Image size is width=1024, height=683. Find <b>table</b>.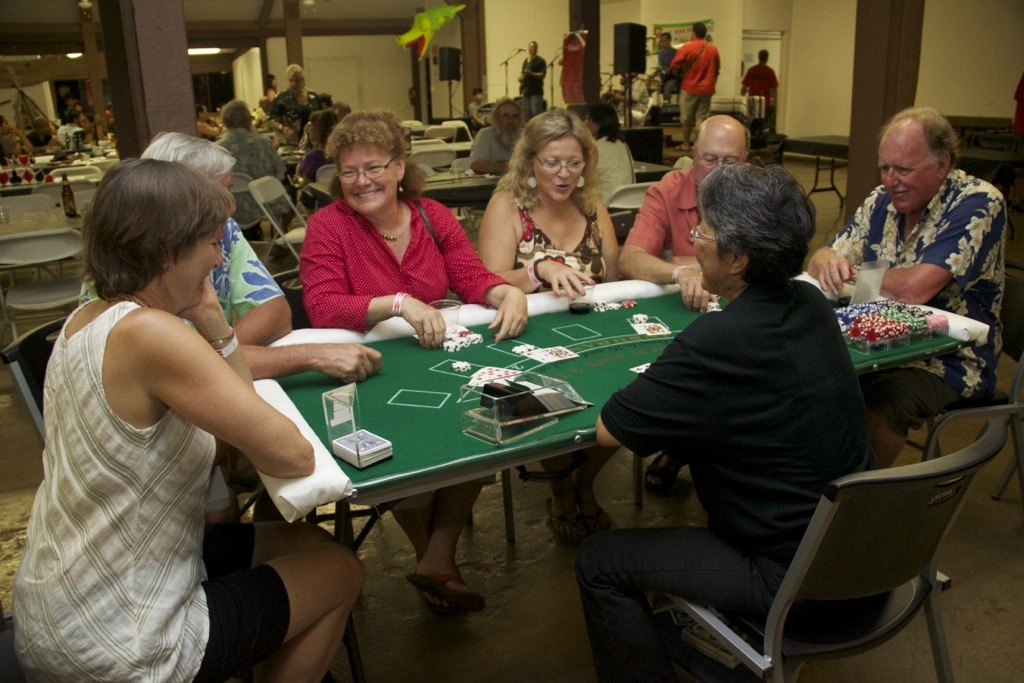
(x1=406, y1=137, x2=480, y2=154).
